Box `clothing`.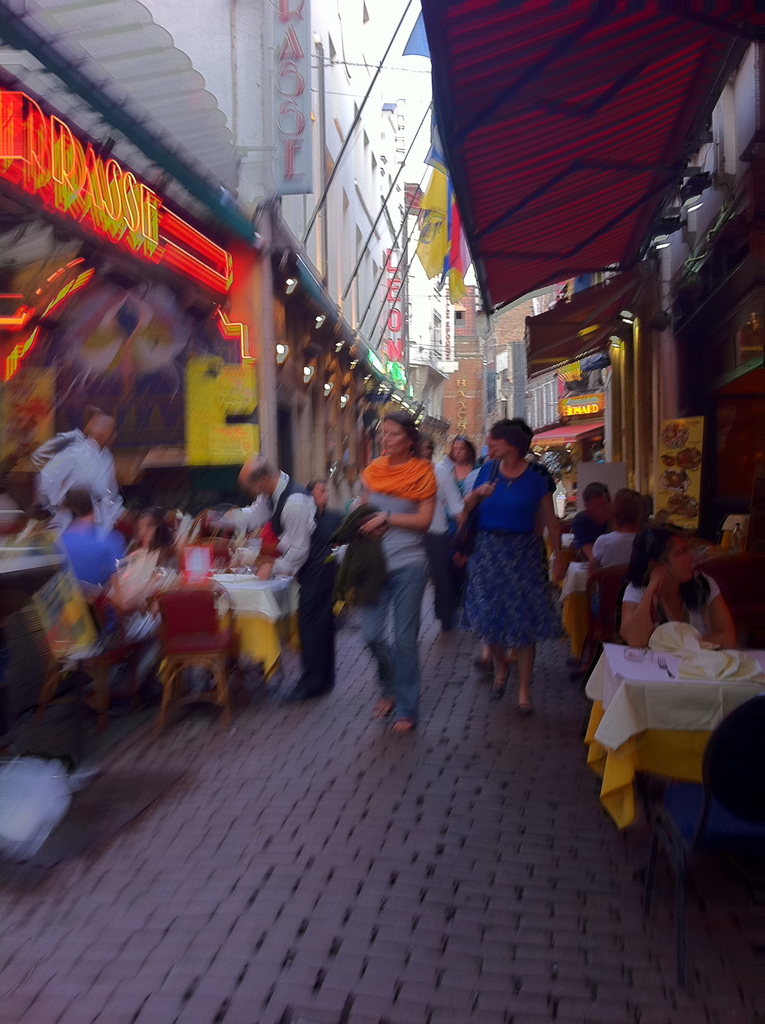
detection(360, 458, 435, 713).
